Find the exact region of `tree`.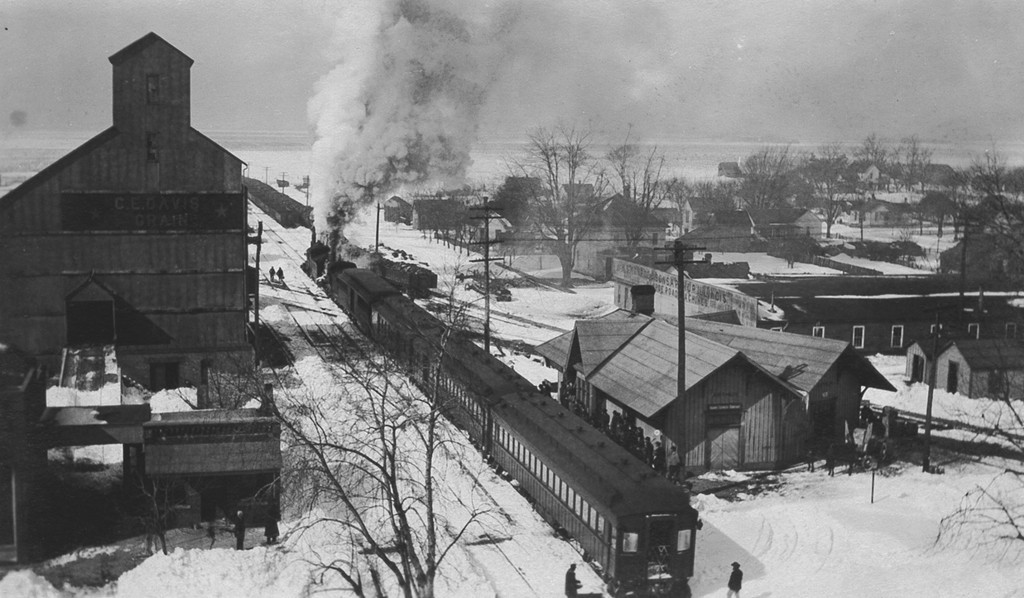
Exact region: <bbox>514, 110, 613, 282</bbox>.
